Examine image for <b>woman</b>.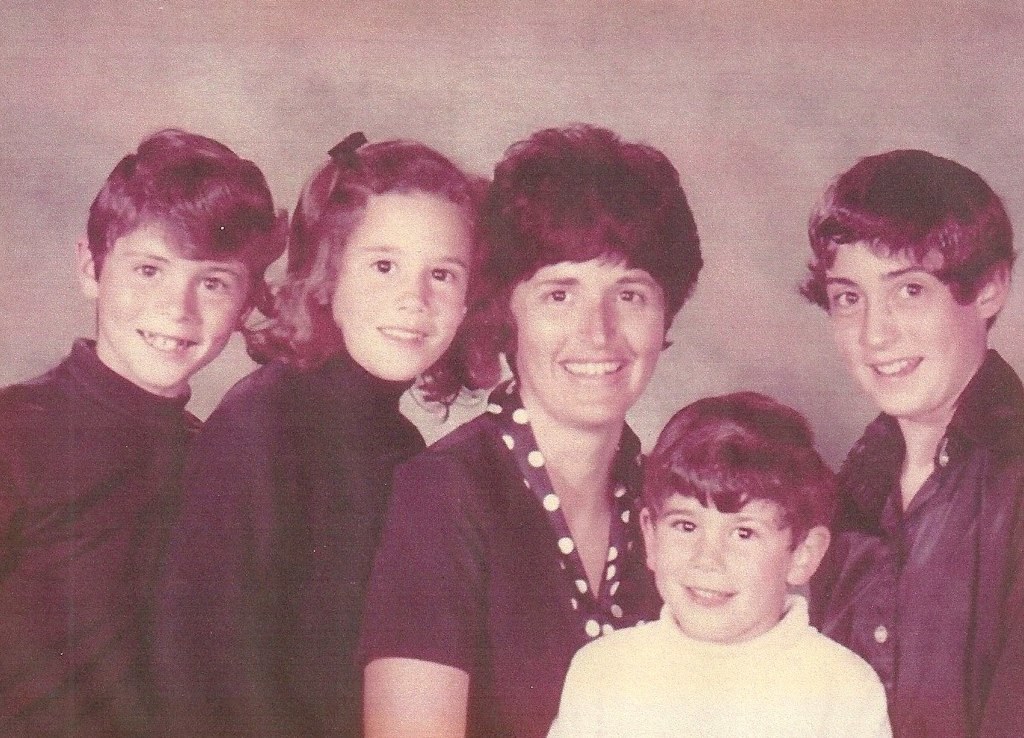
Examination result: [384, 142, 718, 731].
